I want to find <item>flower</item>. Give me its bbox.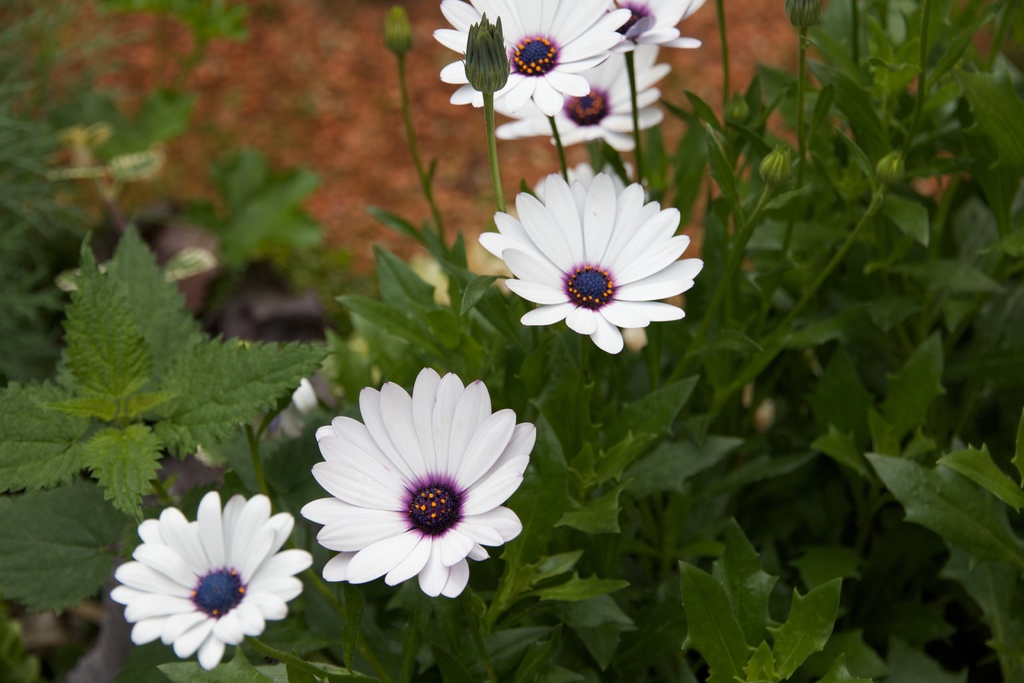
(506,40,673,160).
